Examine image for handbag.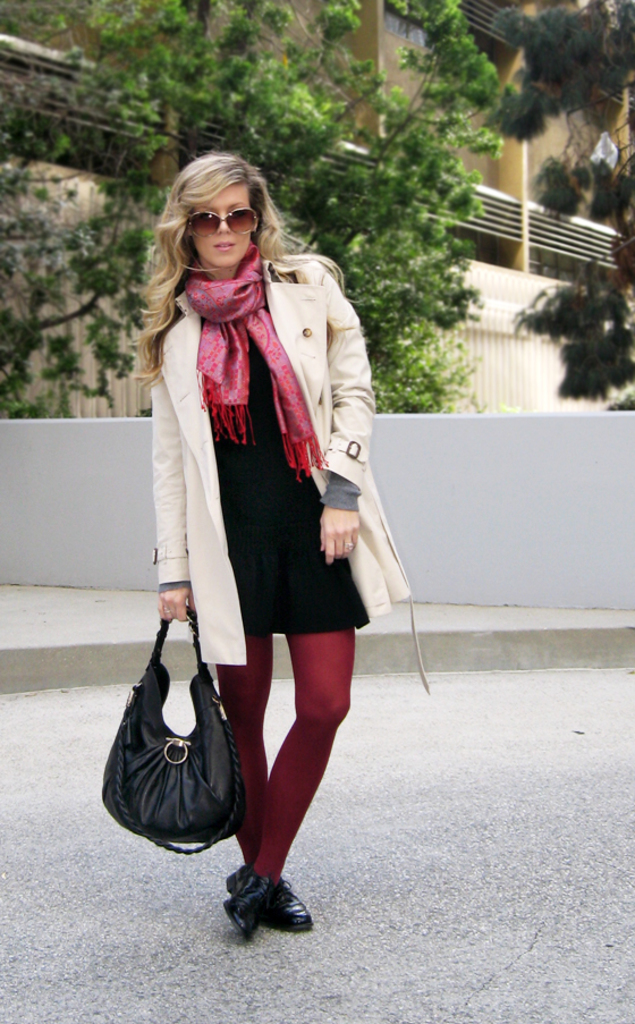
Examination result: detection(103, 604, 249, 854).
